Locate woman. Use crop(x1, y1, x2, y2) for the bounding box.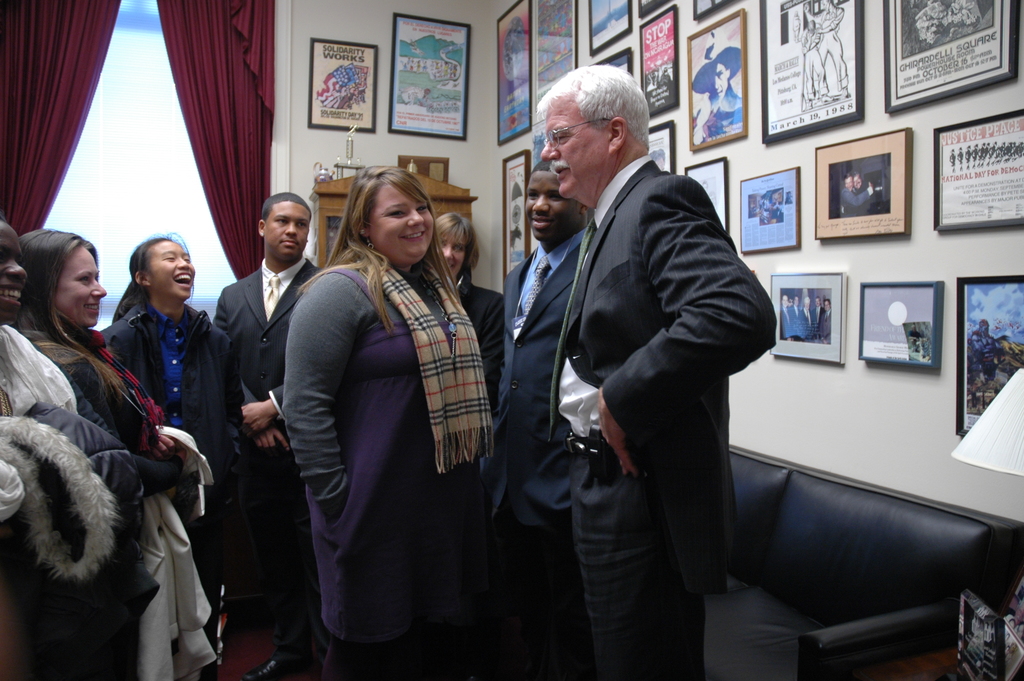
crop(285, 135, 495, 668).
